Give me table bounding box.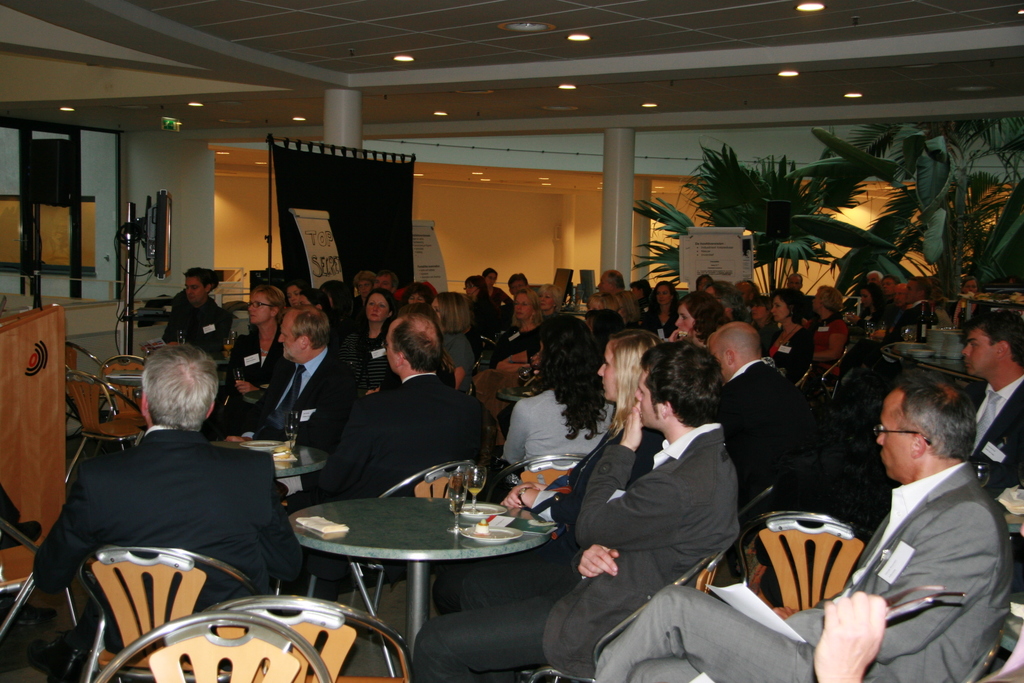
left=271, top=482, right=579, bottom=645.
